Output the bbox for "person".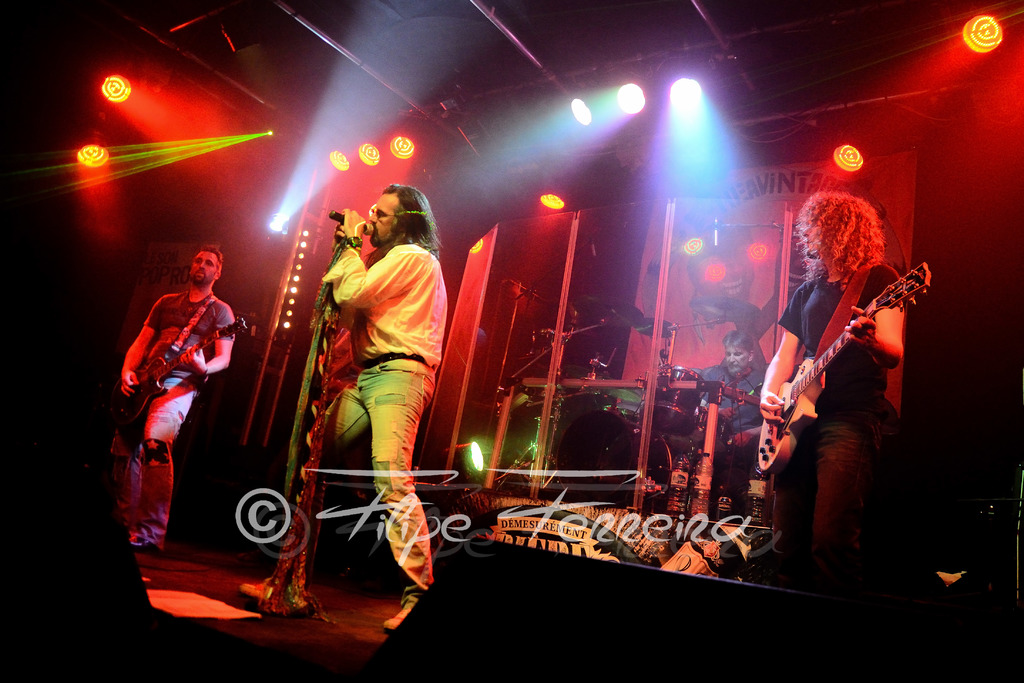
<bbox>764, 167, 924, 600</bbox>.
